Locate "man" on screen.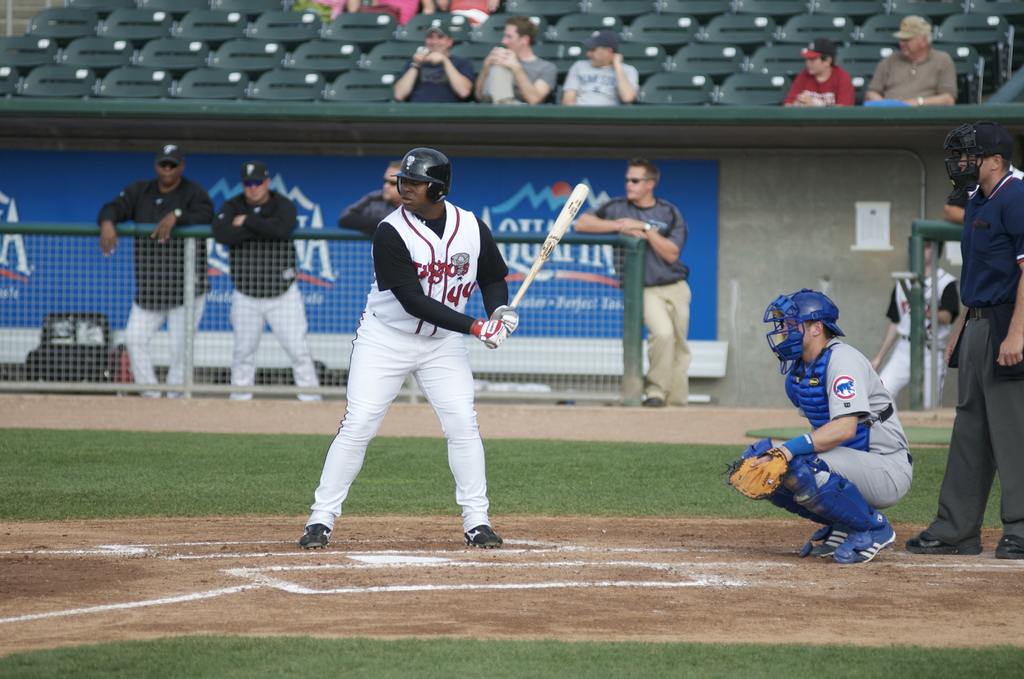
On screen at (x1=785, y1=37, x2=854, y2=105).
